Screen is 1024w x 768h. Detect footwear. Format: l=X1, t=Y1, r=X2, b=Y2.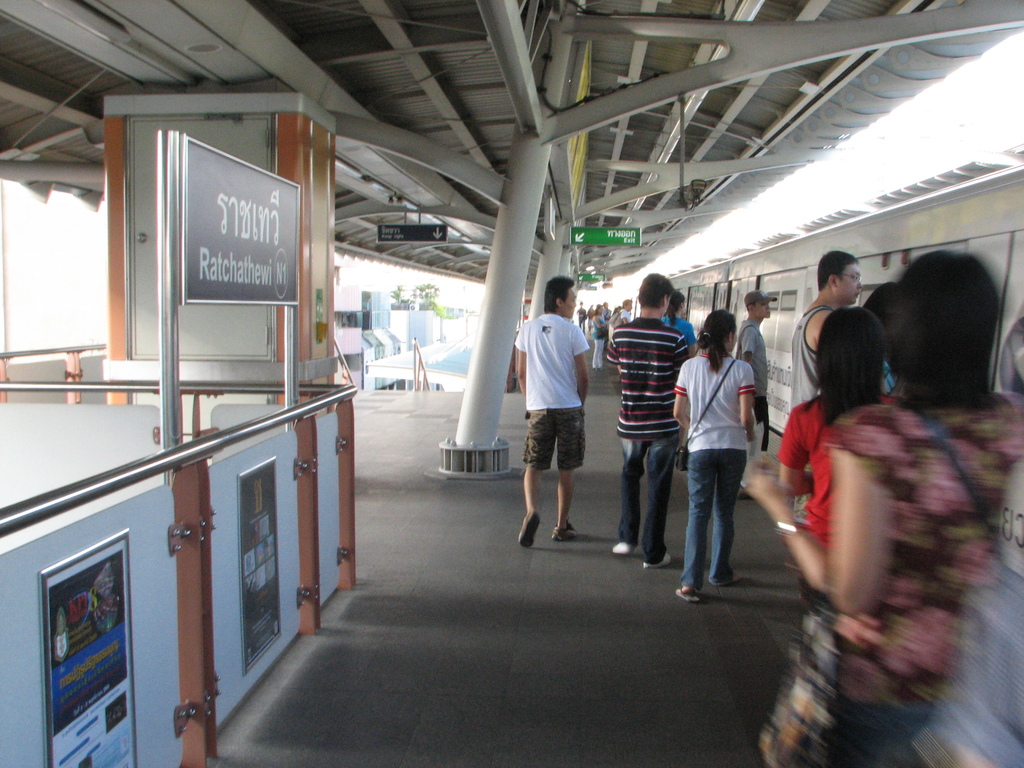
l=611, t=541, r=635, b=557.
